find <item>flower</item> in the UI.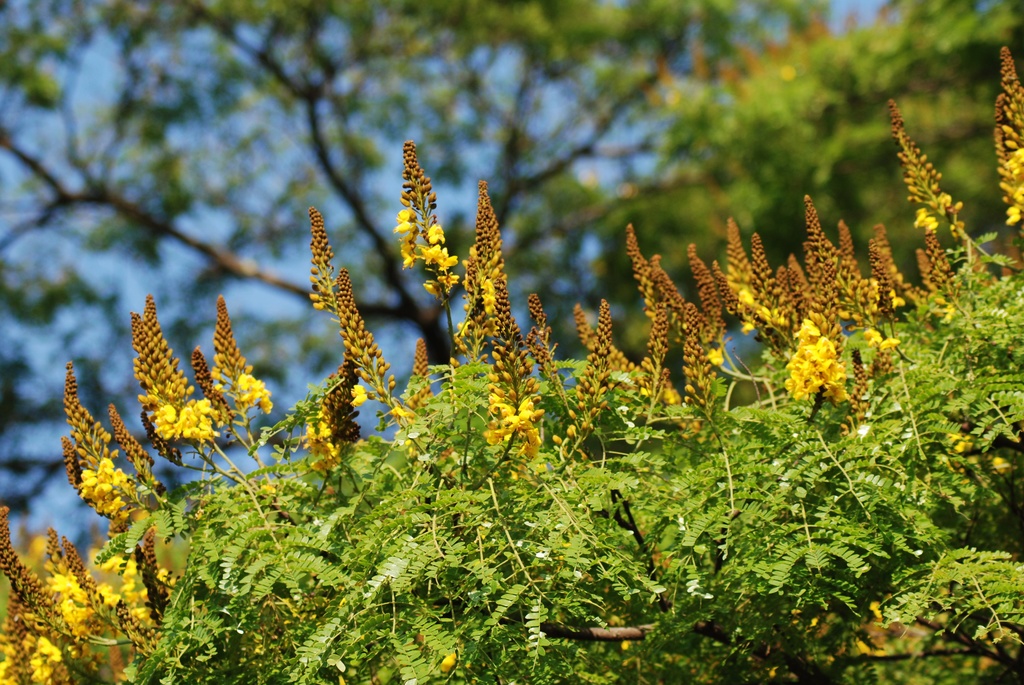
UI element at l=996, t=136, r=1023, b=225.
